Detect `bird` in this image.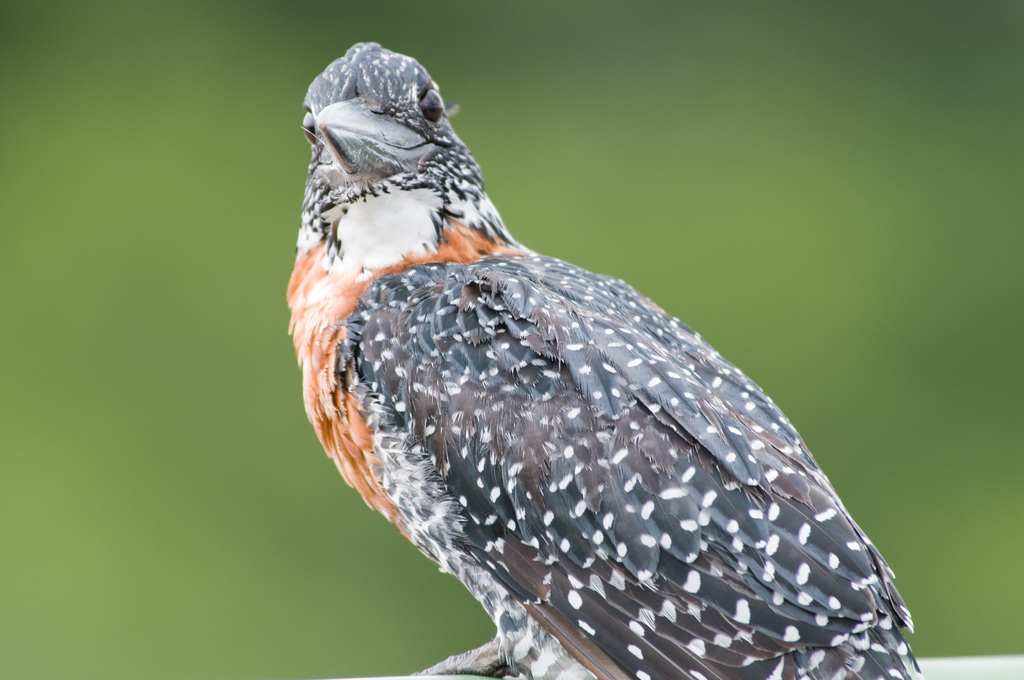
Detection: (x1=303, y1=45, x2=931, y2=665).
